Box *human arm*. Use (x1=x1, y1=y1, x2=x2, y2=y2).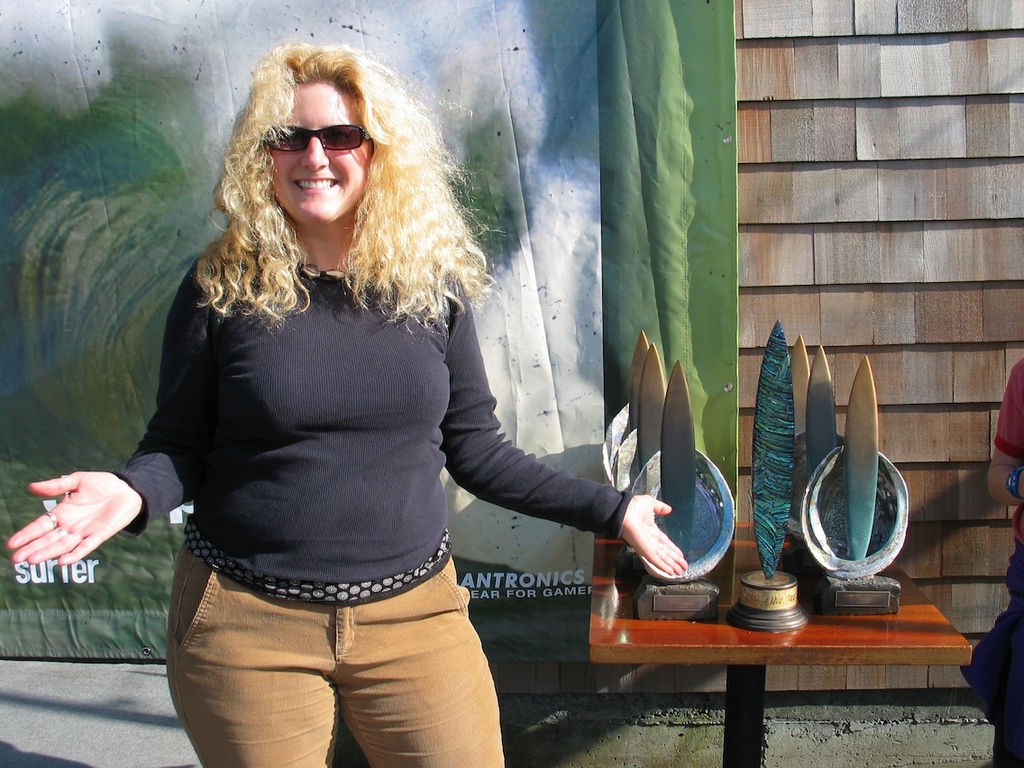
(x1=436, y1=271, x2=691, y2=576).
